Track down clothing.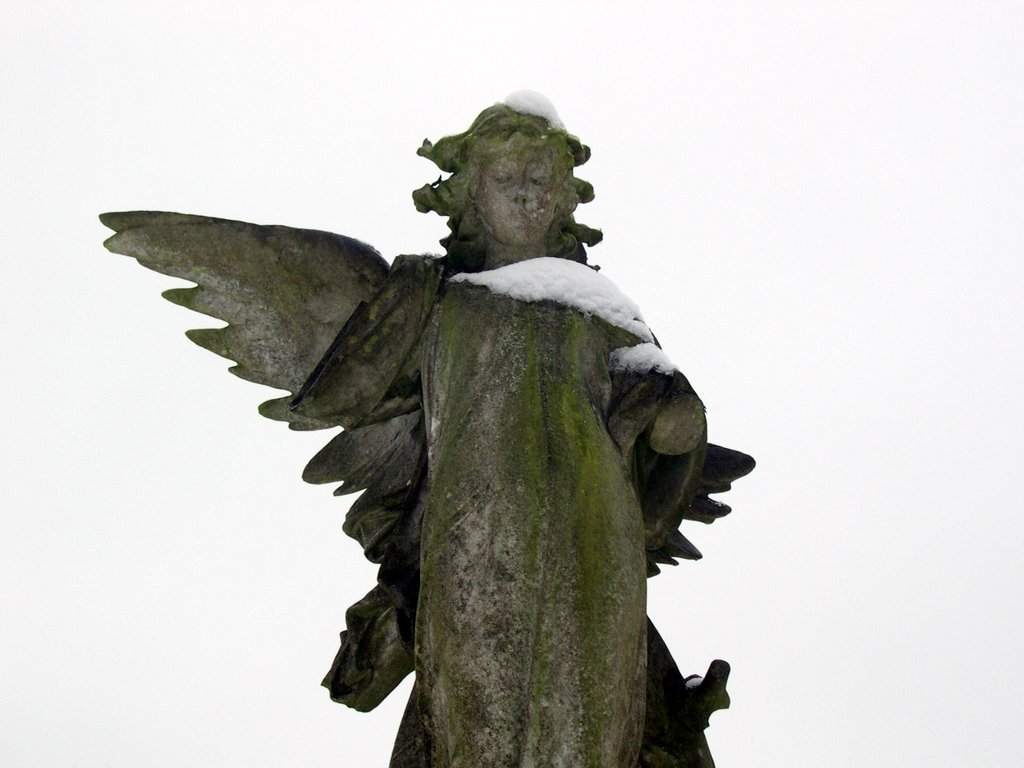
Tracked to BBox(289, 253, 710, 767).
